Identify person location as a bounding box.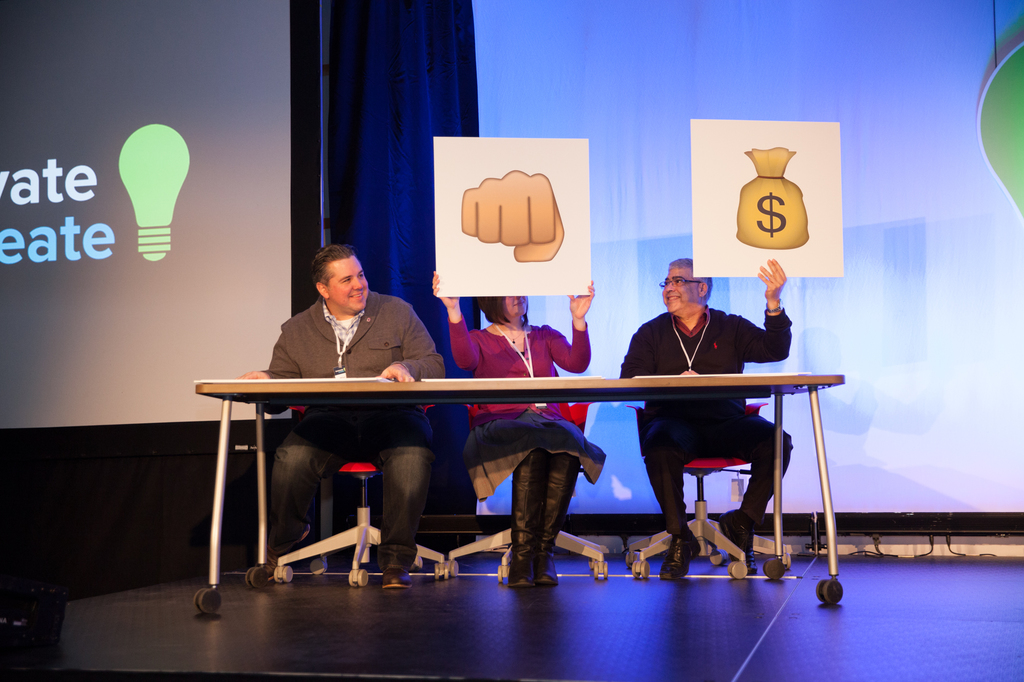
628,261,797,551.
